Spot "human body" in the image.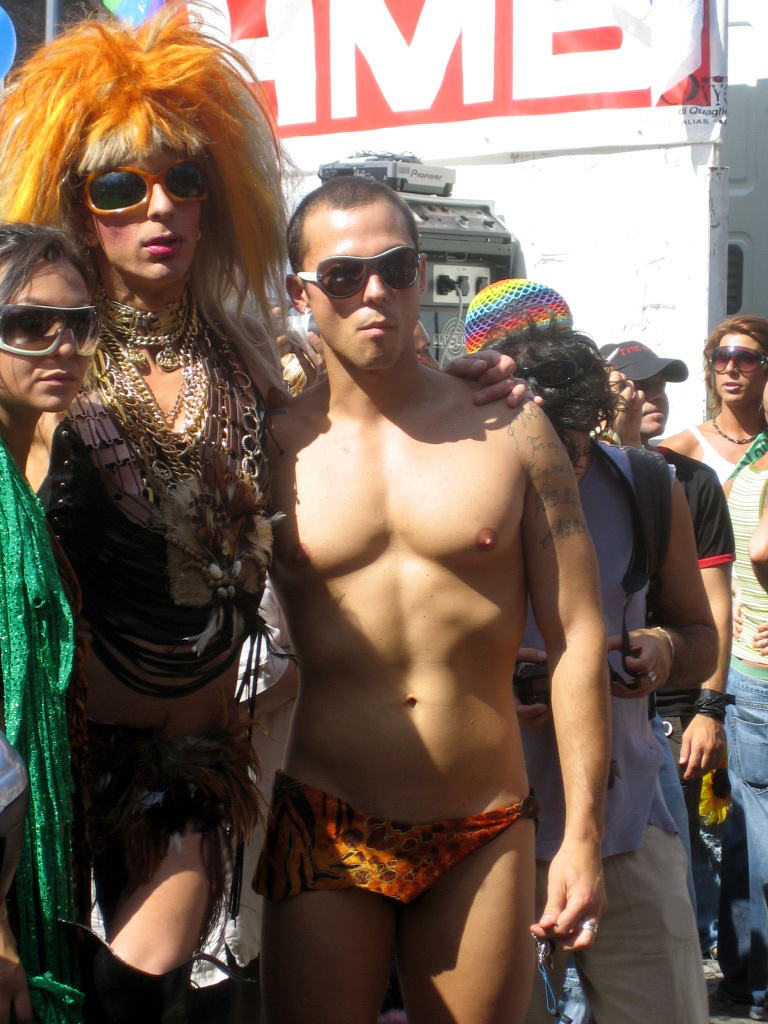
"human body" found at 0/431/101/1023.
